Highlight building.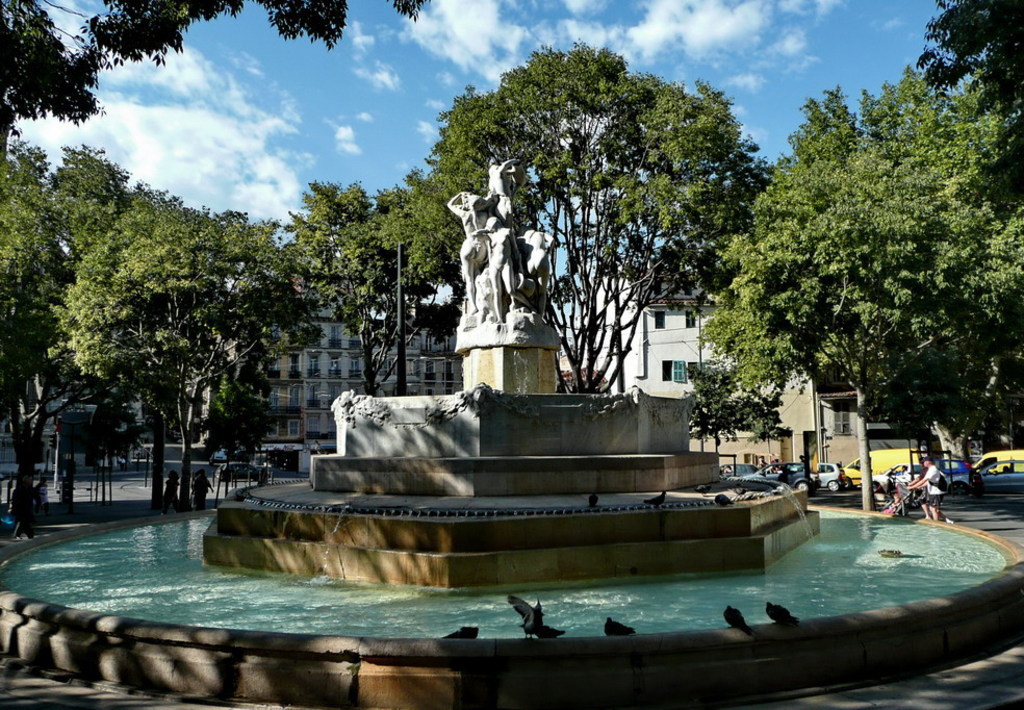
Highlighted region: 185, 276, 465, 446.
